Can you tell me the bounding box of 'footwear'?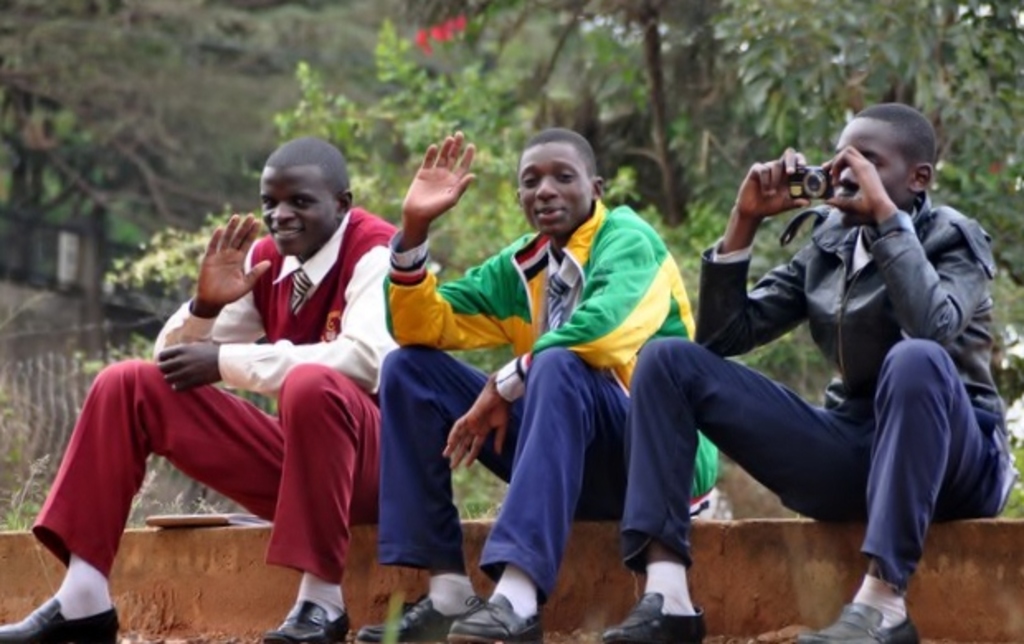
box=[796, 601, 918, 642].
